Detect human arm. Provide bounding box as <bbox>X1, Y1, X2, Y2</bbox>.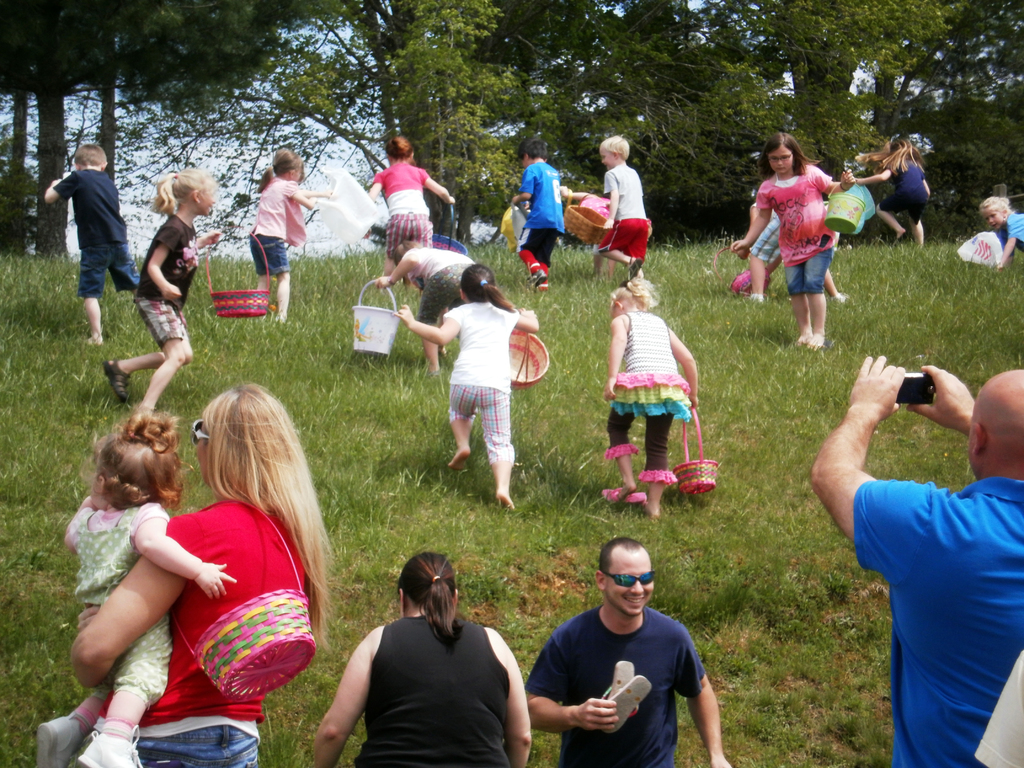
<bbox>293, 179, 335, 201</bbox>.
